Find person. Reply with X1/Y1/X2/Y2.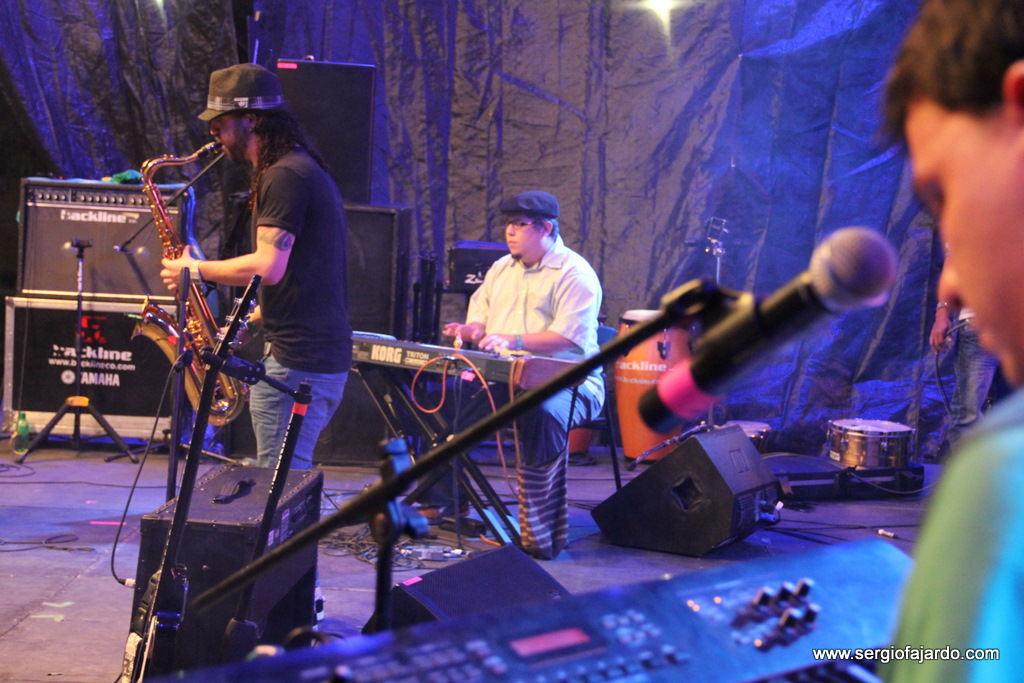
875/0/1023/682.
